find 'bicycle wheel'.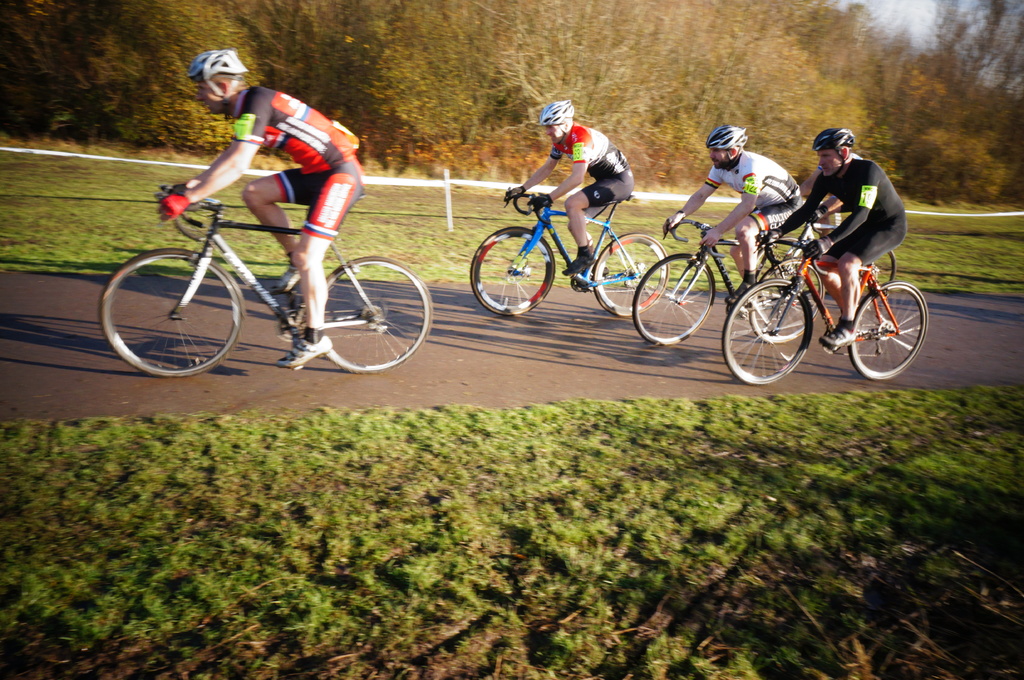
detection(858, 248, 894, 310).
